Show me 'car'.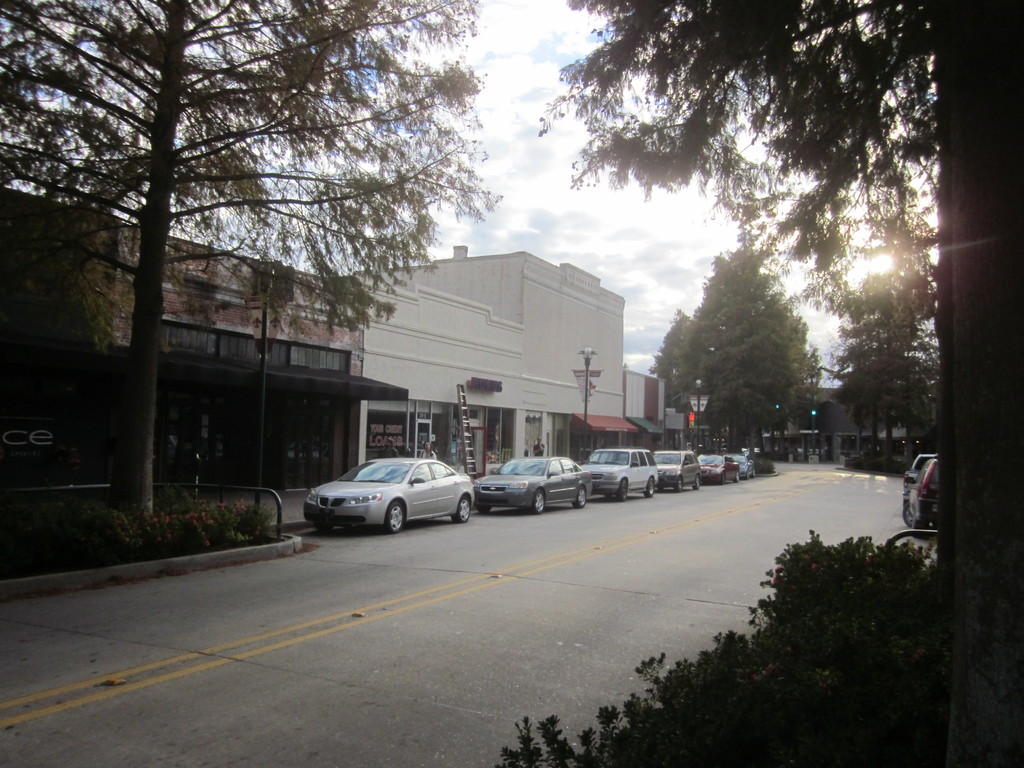
'car' is here: crop(648, 447, 705, 491).
